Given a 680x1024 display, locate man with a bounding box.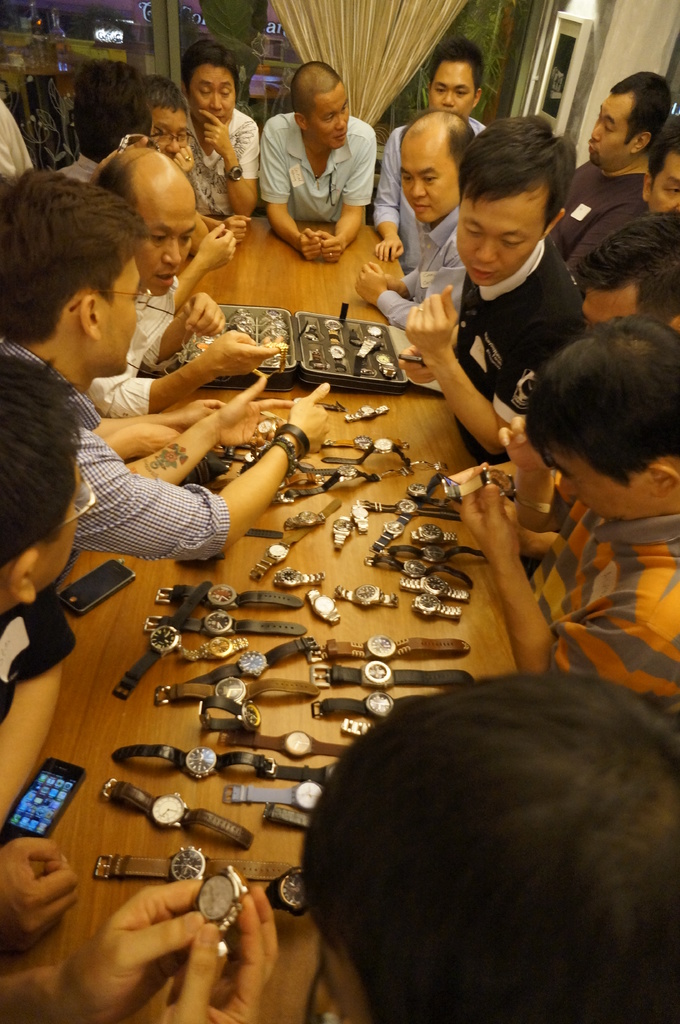
Located: 411:113:614:481.
